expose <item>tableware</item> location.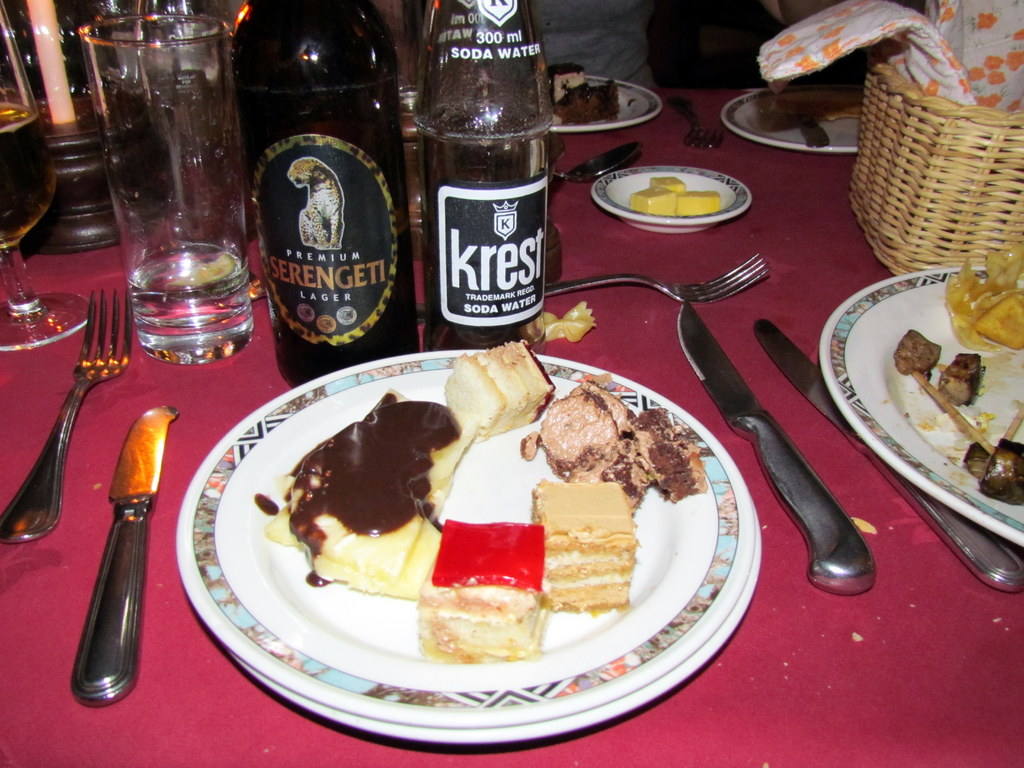
Exposed at (591, 163, 753, 237).
